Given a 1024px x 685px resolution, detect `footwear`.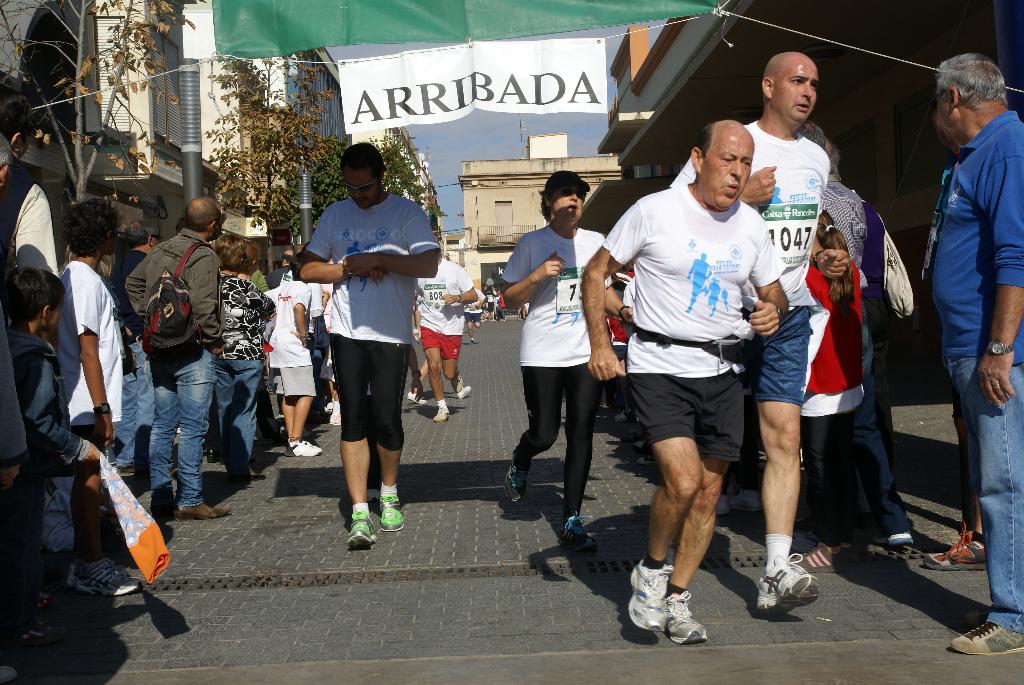
(left=329, top=406, right=342, bottom=423).
